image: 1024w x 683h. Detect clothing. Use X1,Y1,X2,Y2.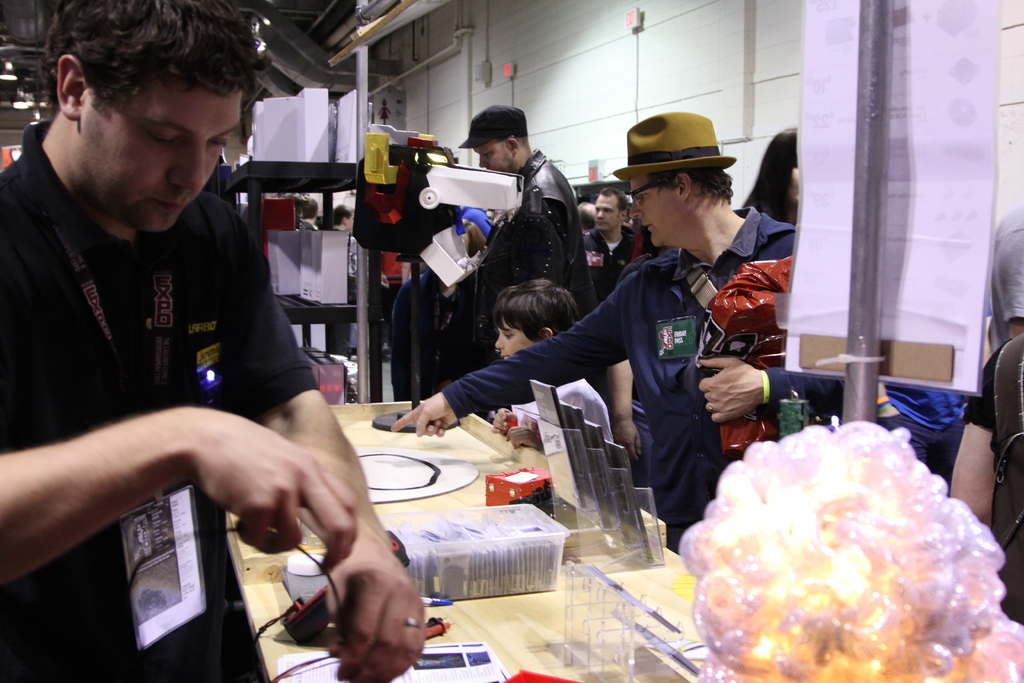
582,217,643,279.
